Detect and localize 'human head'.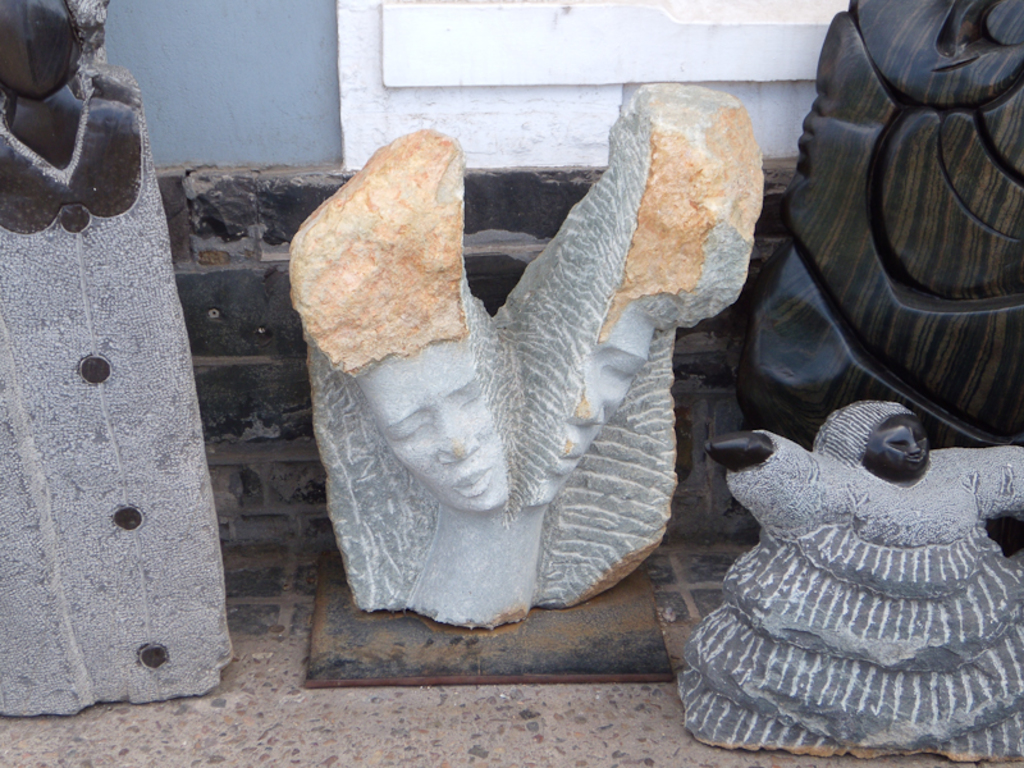
Localized at select_region(356, 332, 509, 512).
